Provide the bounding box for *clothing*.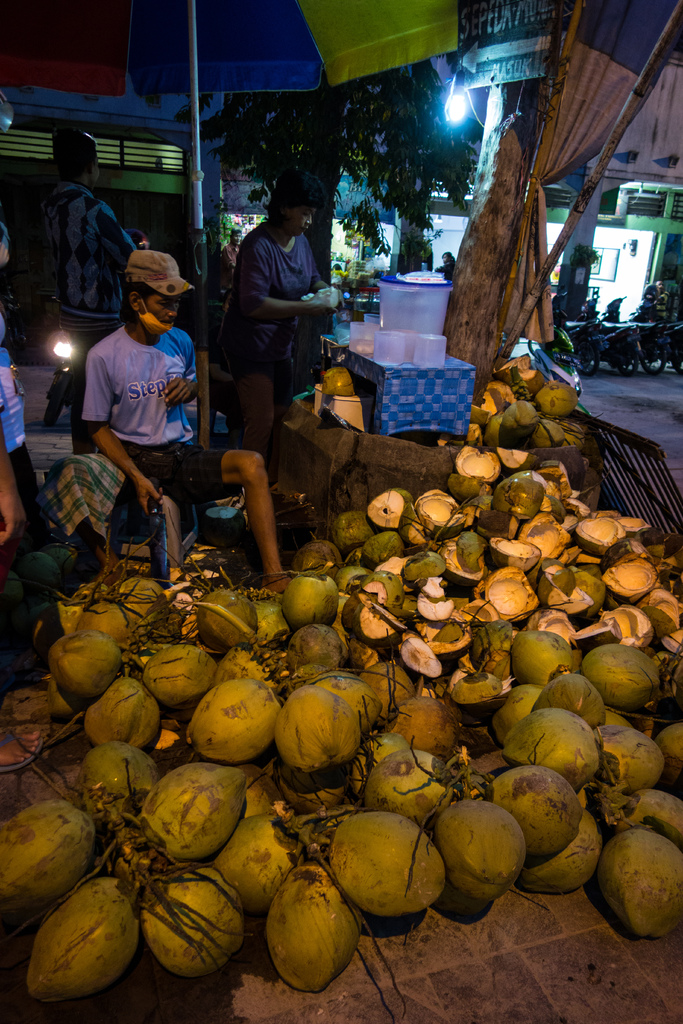
<box>0,353,54,565</box>.
